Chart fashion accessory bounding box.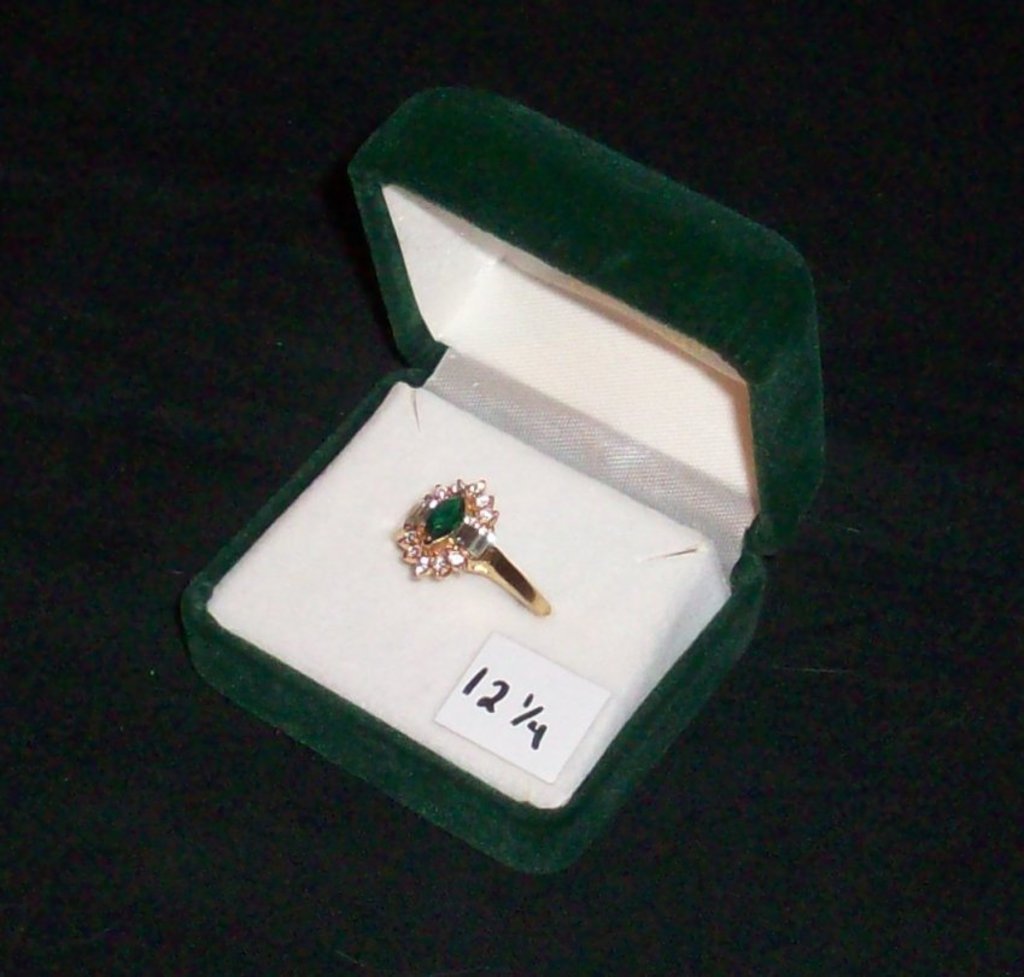
Charted: [left=394, top=473, right=551, bottom=616].
